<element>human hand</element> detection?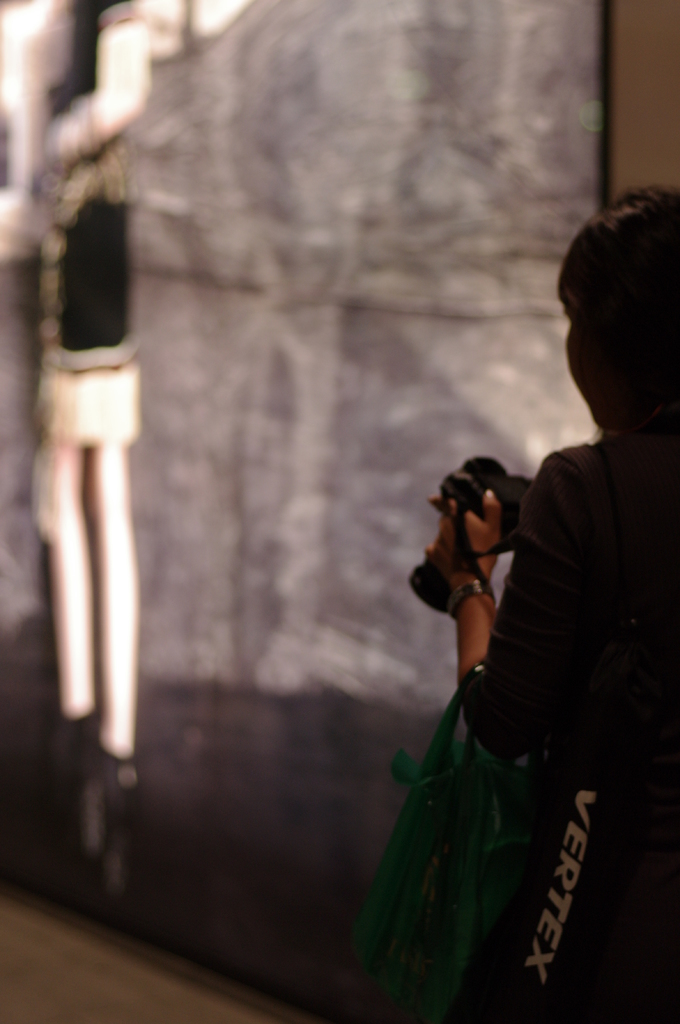
region(421, 480, 499, 580)
